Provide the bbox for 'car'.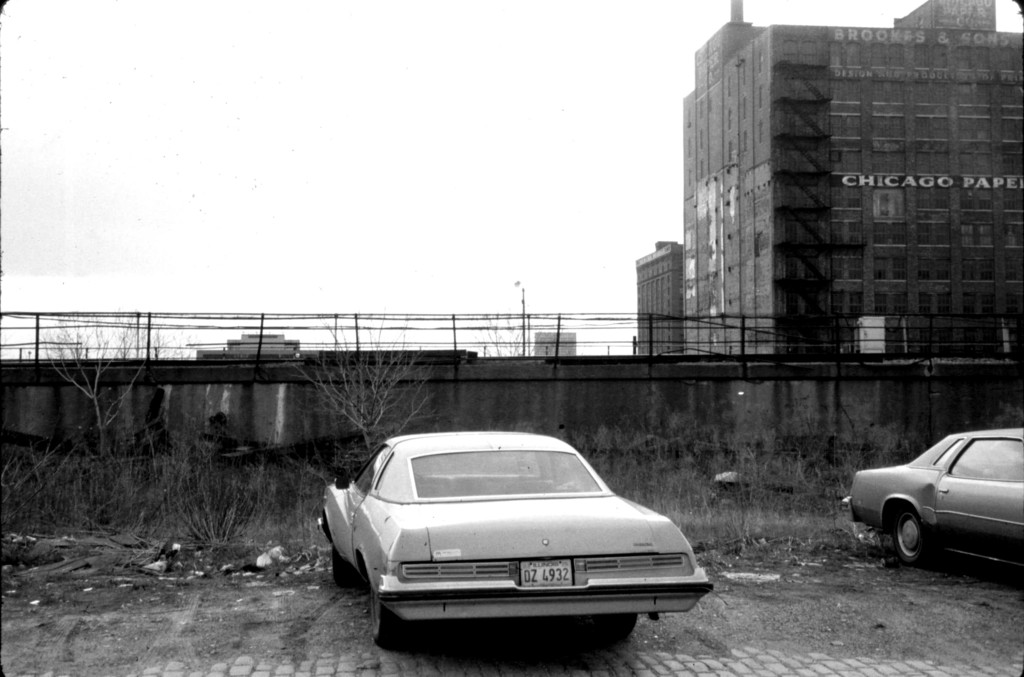
Rect(840, 426, 1023, 573).
